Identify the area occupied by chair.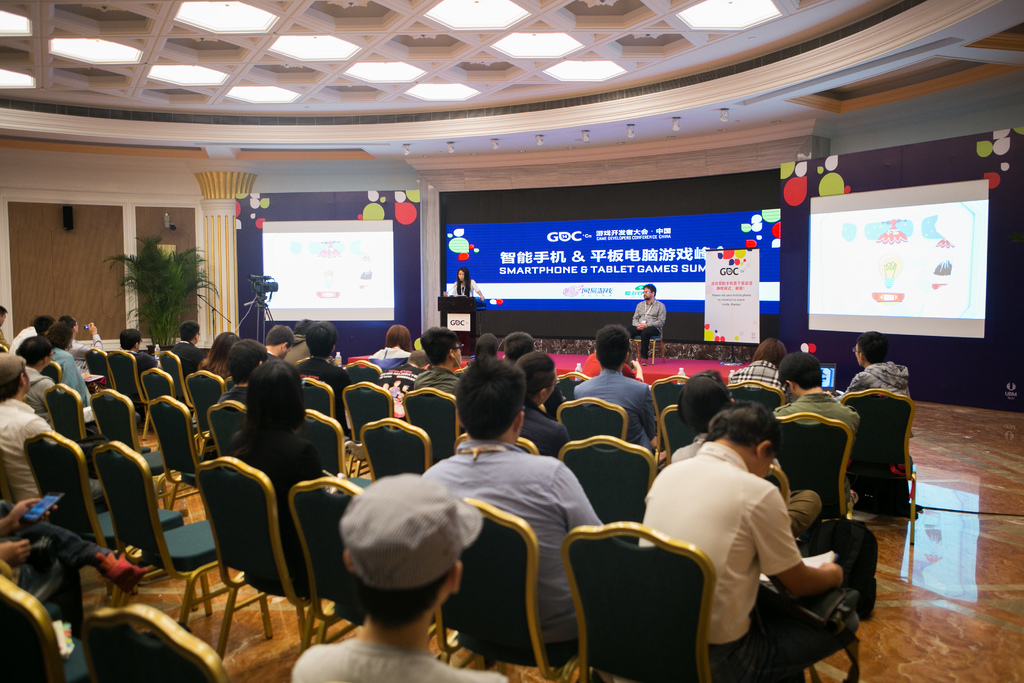
Area: (left=143, top=373, right=173, bottom=406).
